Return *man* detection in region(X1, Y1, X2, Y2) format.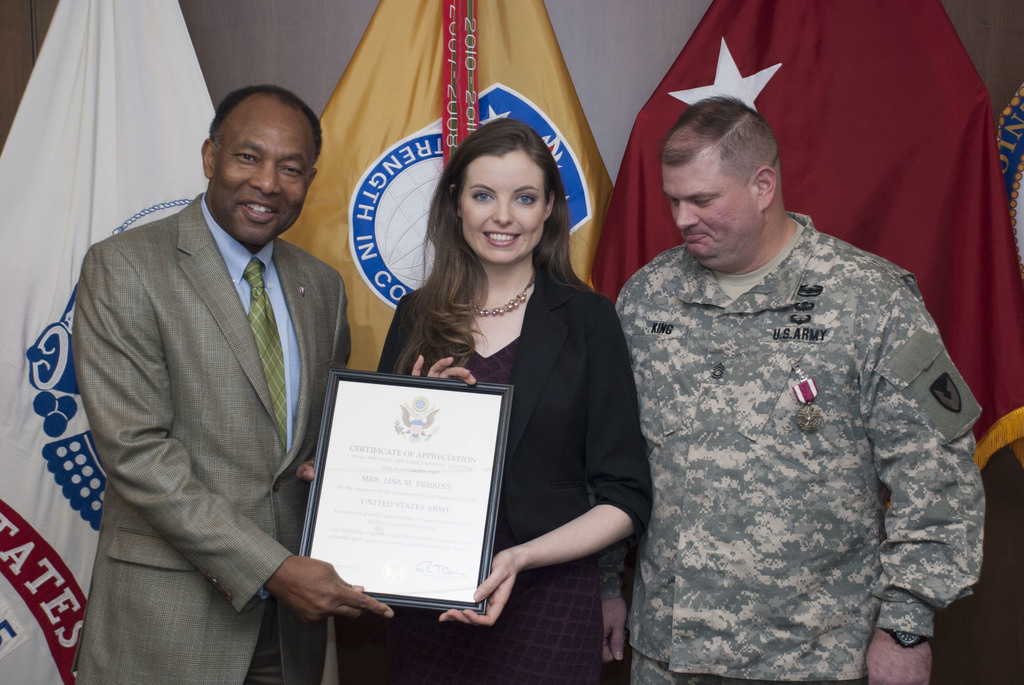
region(55, 33, 364, 666).
